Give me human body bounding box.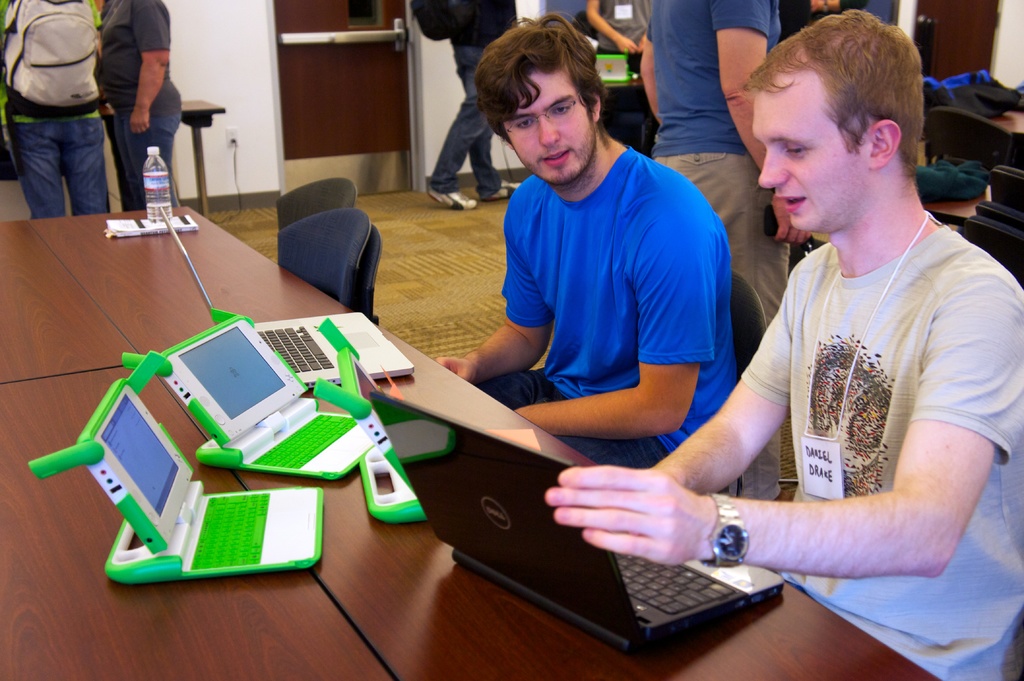
<box>550,11,1019,680</box>.
